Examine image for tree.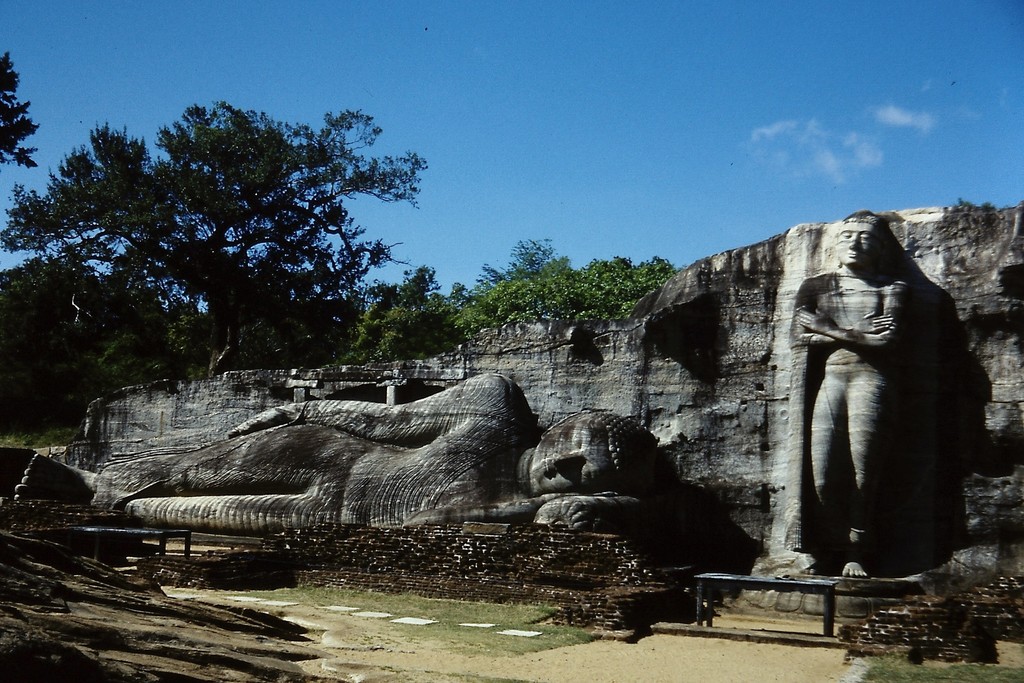
Examination result: 446/236/676/353.
